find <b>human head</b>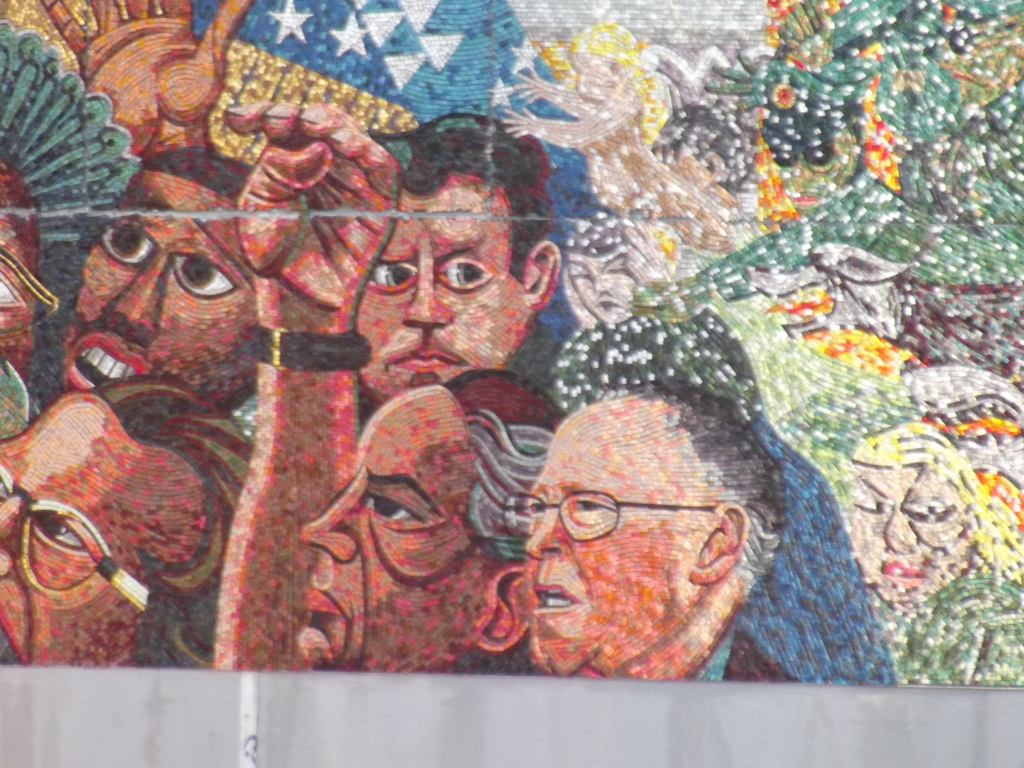
<region>511, 388, 785, 670</region>
